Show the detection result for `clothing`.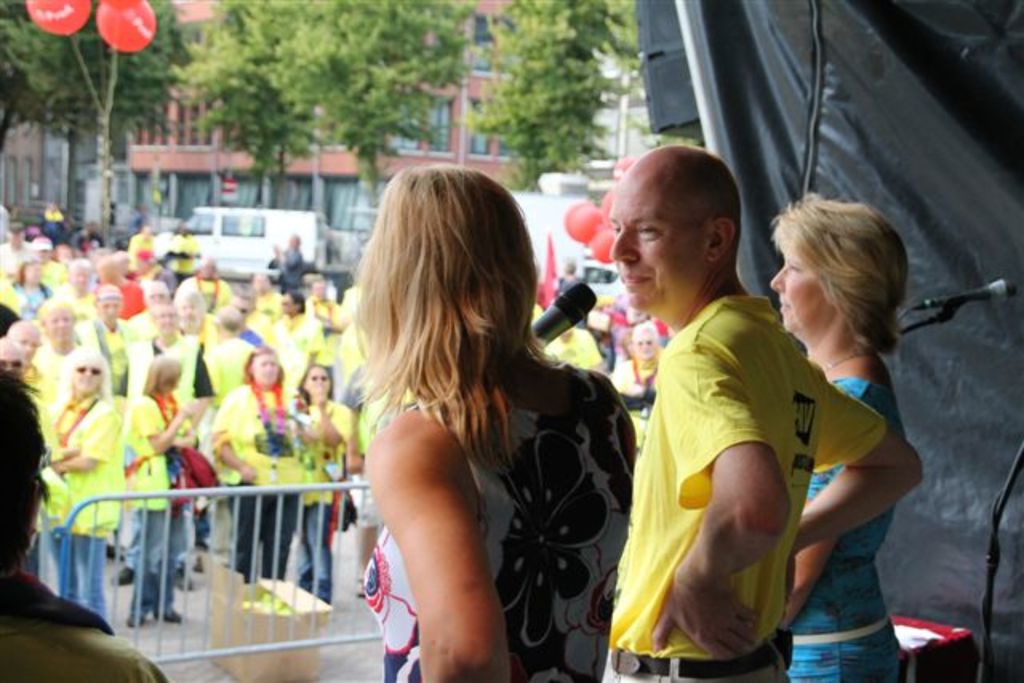
pyautogui.locateOnScreen(355, 344, 634, 681).
